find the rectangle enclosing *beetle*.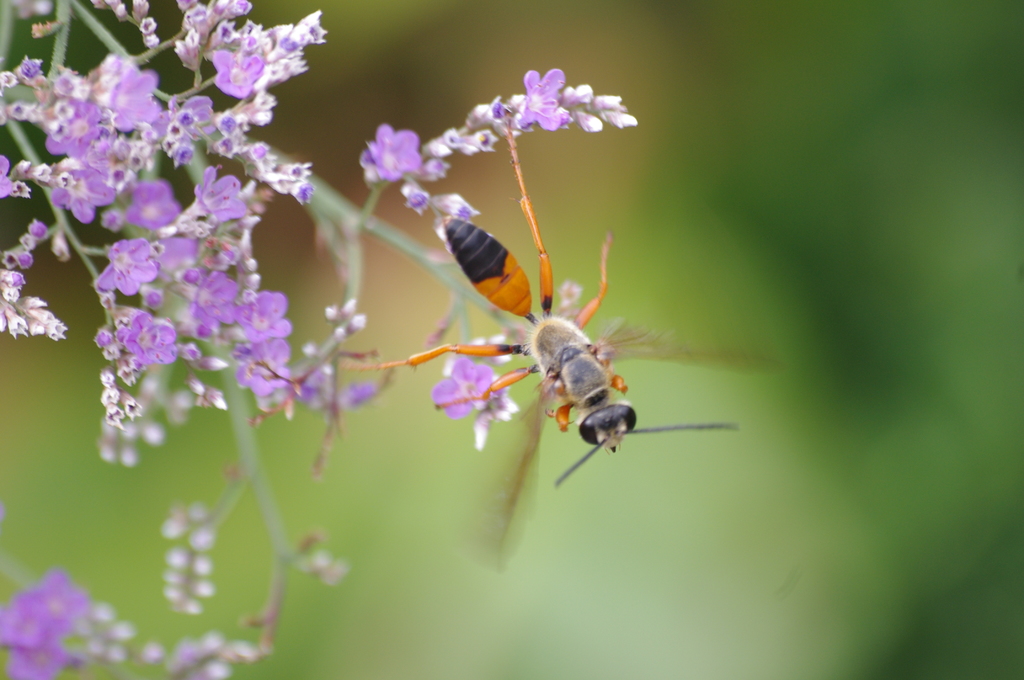
select_region(356, 128, 612, 418).
